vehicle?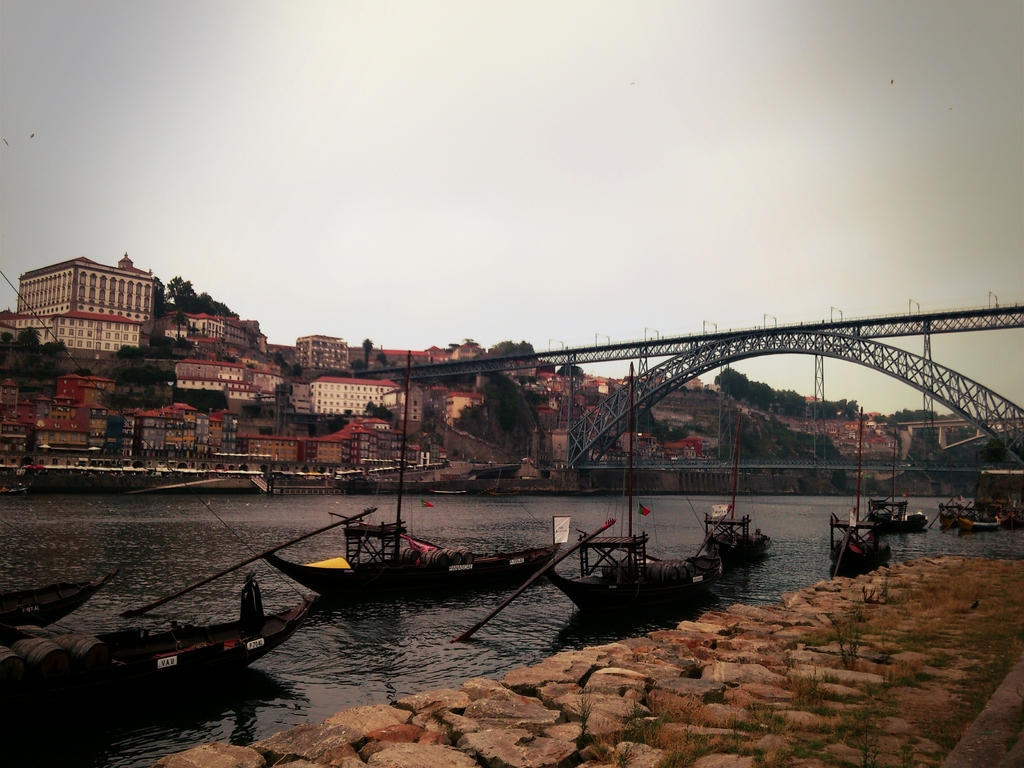
(left=0, top=566, right=116, bottom=639)
